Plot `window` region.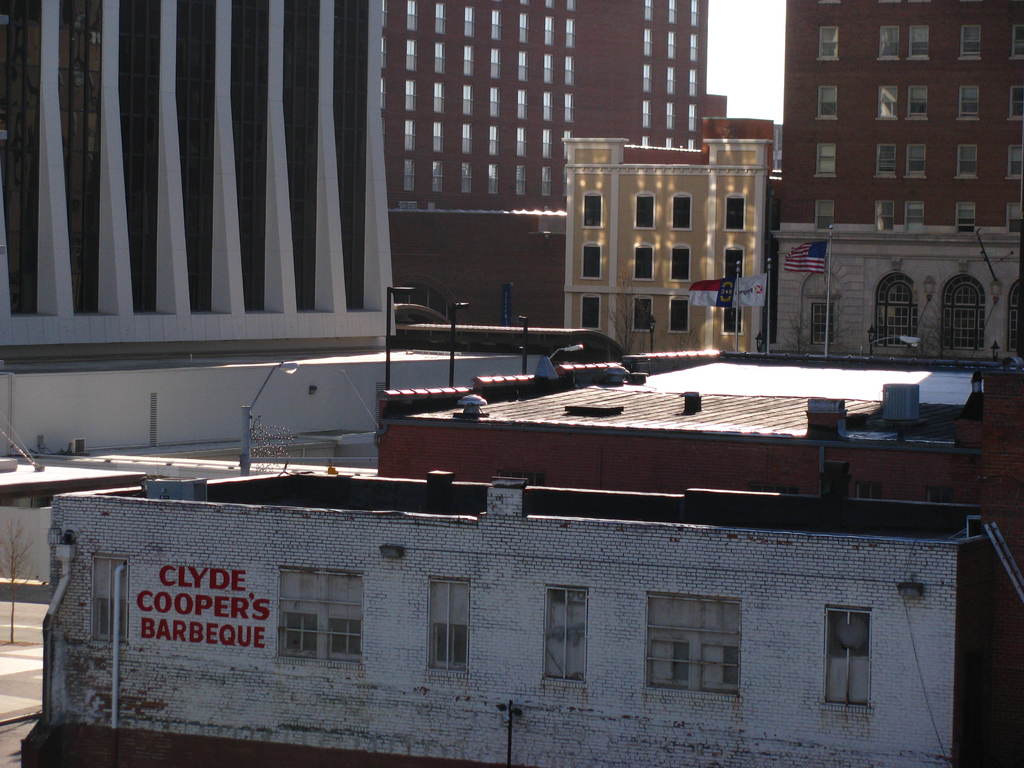
Plotted at pyautogui.locateOnScreen(542, 0, 558, 8).
